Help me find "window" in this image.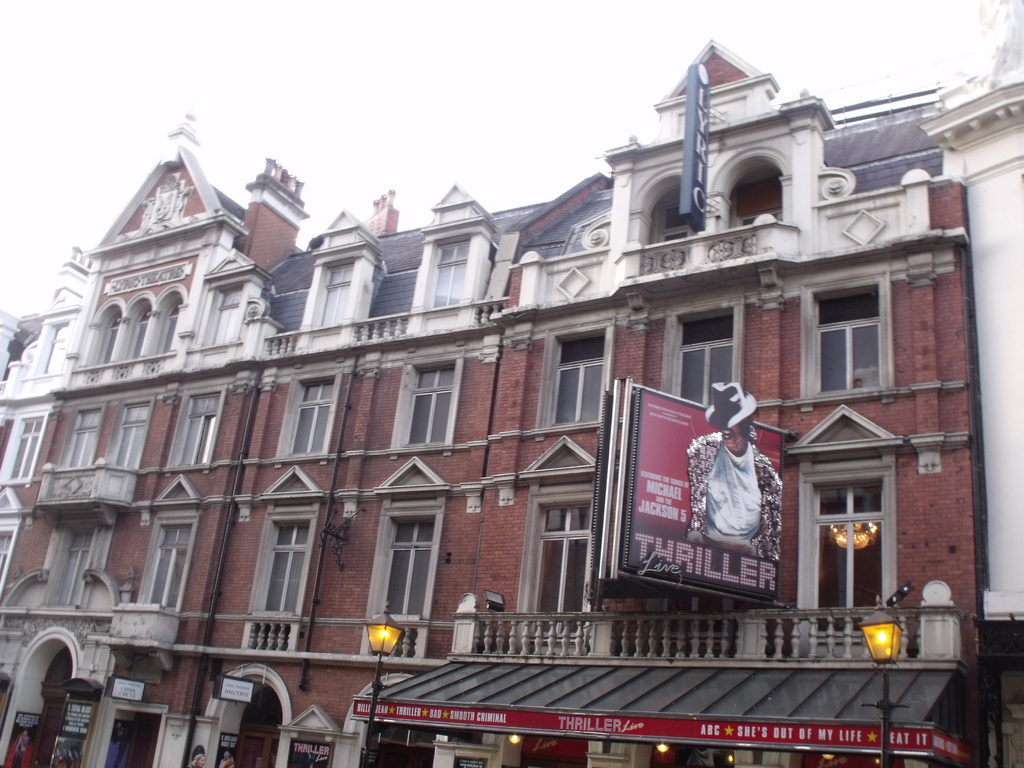
Found it: bbox=(357, 456, 449, 660).
